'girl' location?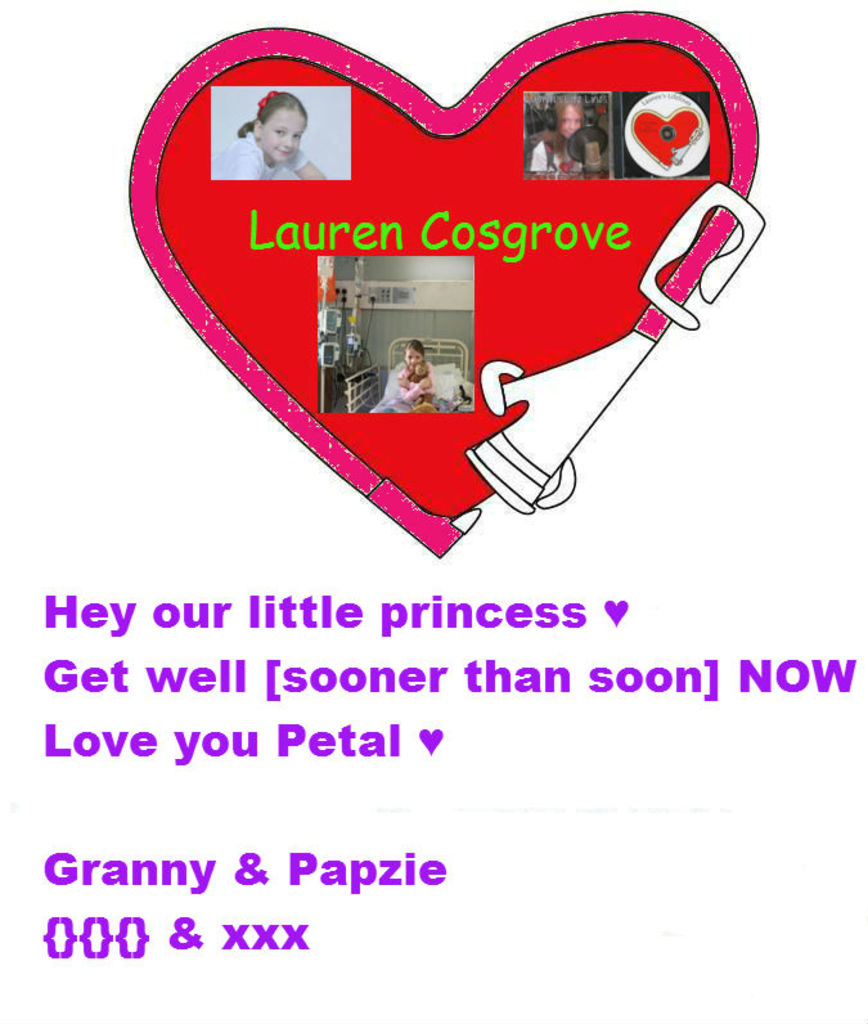
[211, 93, 334, 184]
